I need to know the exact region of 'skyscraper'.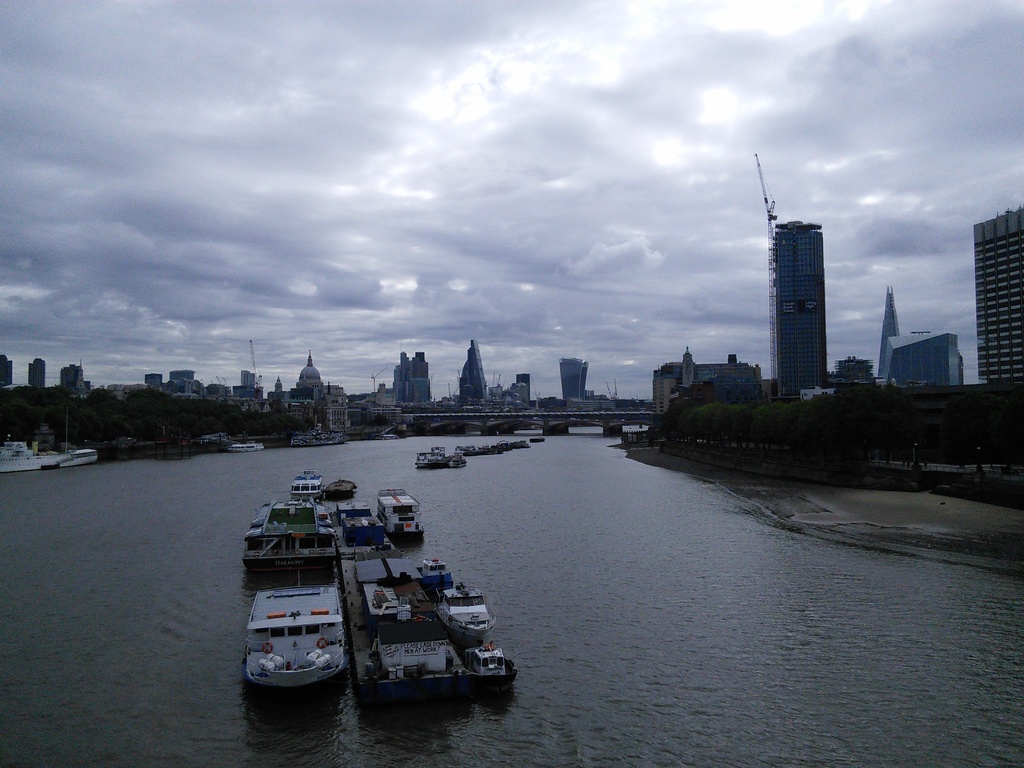
Region: pyautogui.locateOnScreen(868, 287, 974, 381).
